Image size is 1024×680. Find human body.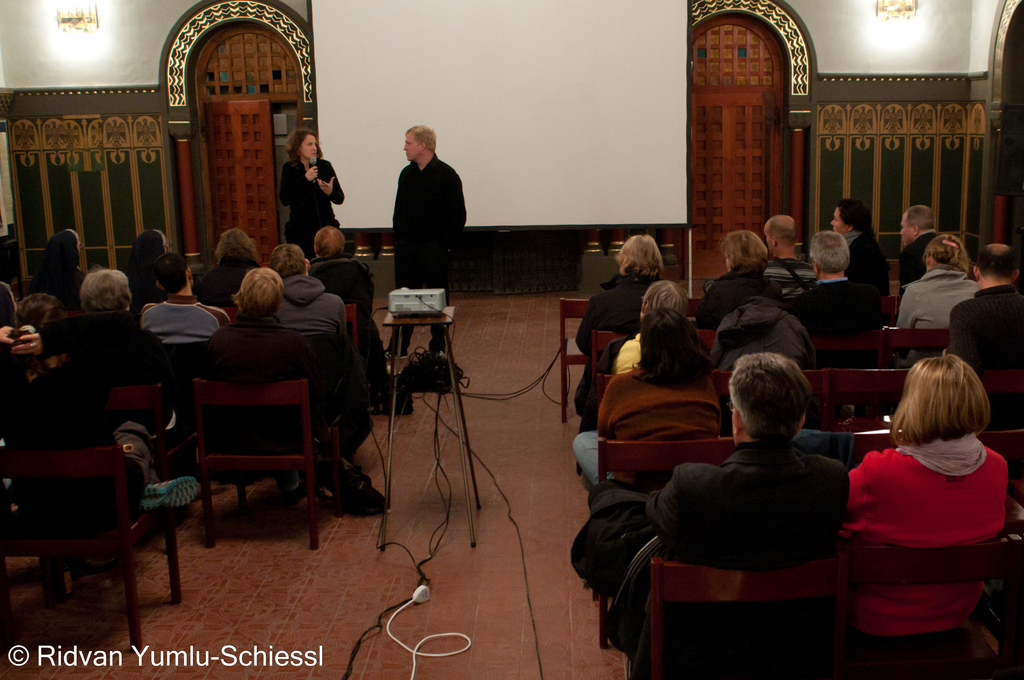
select_region(579, 309, 732, 498).
